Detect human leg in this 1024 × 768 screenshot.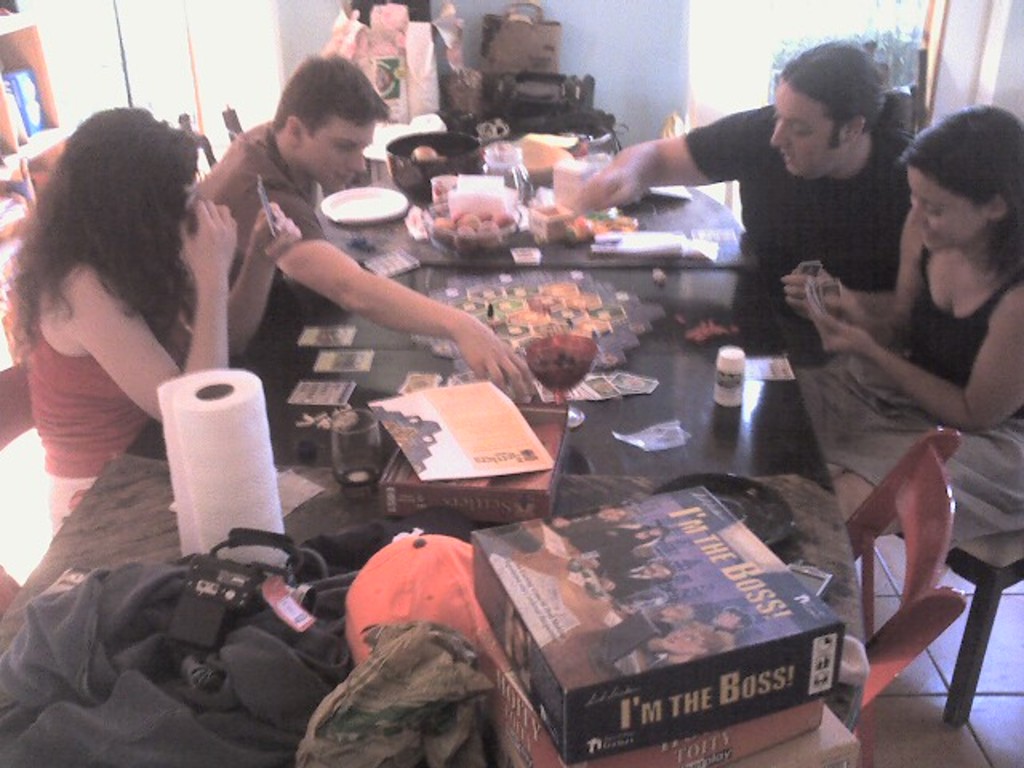
Detection: BBox(827, 464, 906, 536).
